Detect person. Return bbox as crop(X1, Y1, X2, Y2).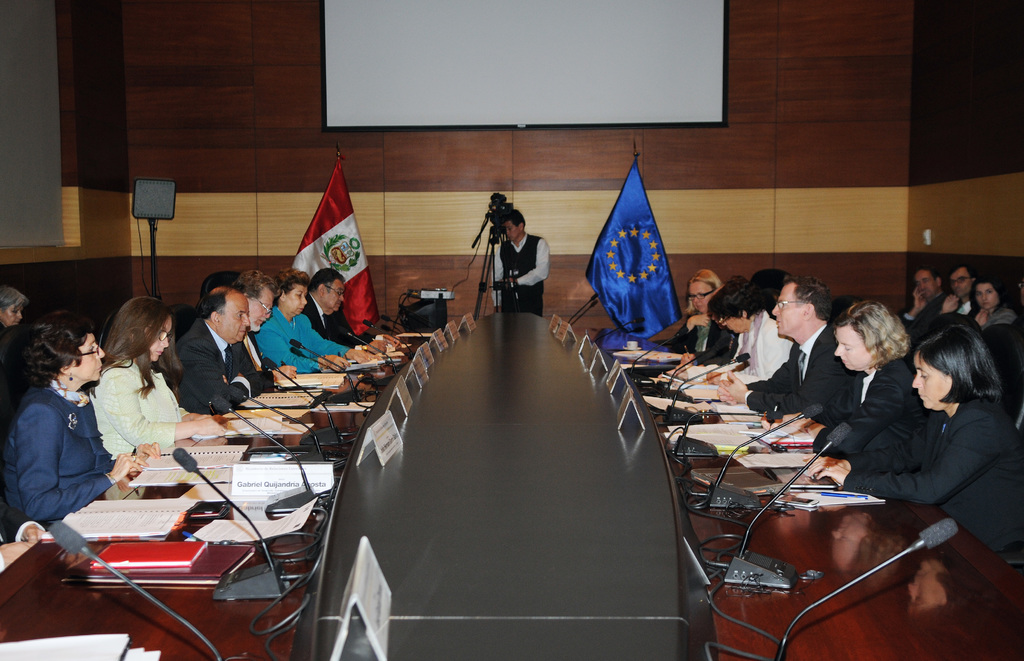
crop(180, 273, 285, 420).
